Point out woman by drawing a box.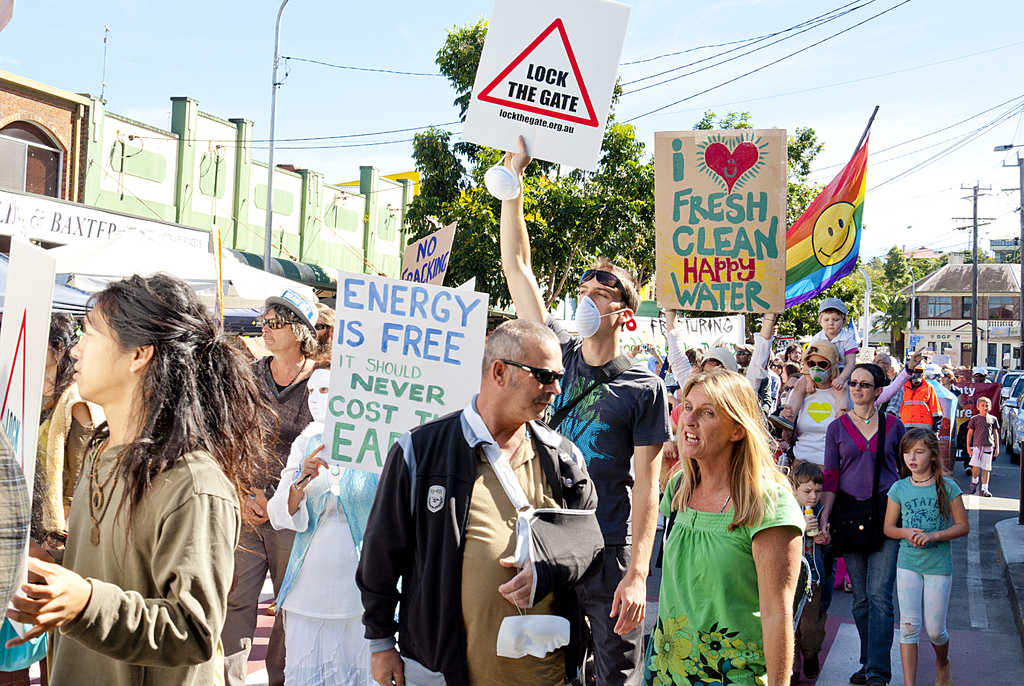
pyautogui.locateOnScreen(31, 314, 118, 564).
